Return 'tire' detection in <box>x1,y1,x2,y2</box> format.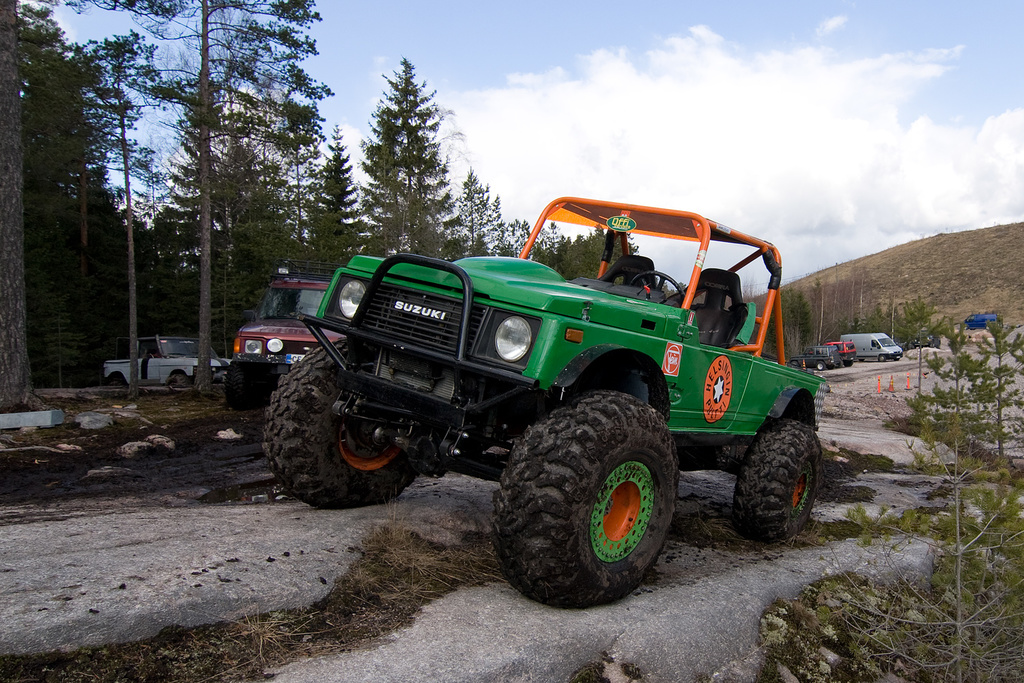
<box>730,425,824,547</box>.
